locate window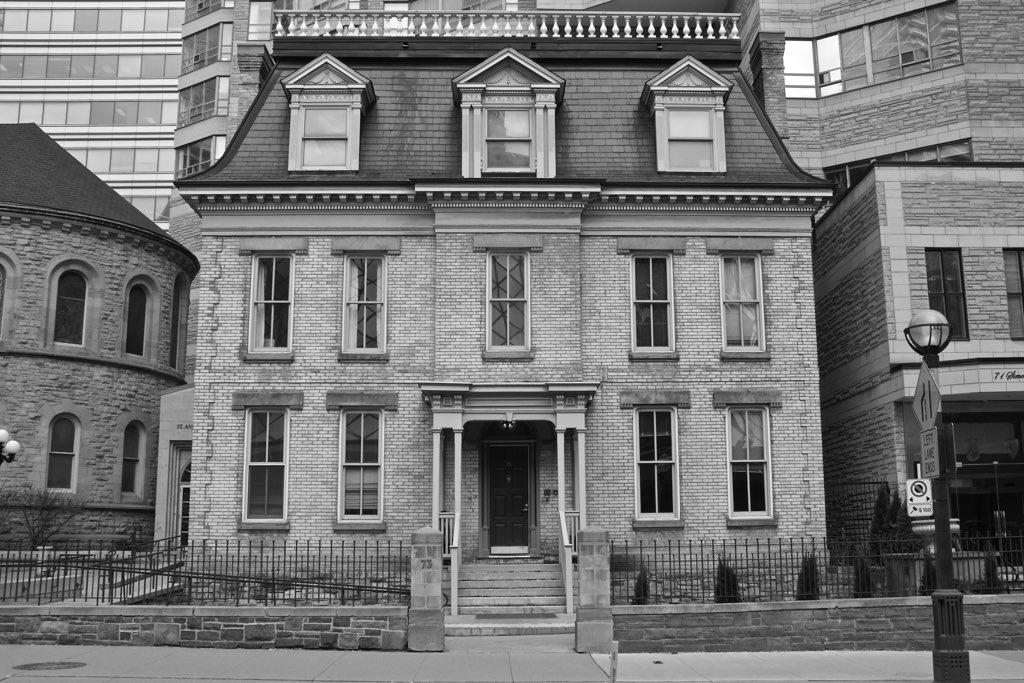
Rect(451, 56, 575, 181)
